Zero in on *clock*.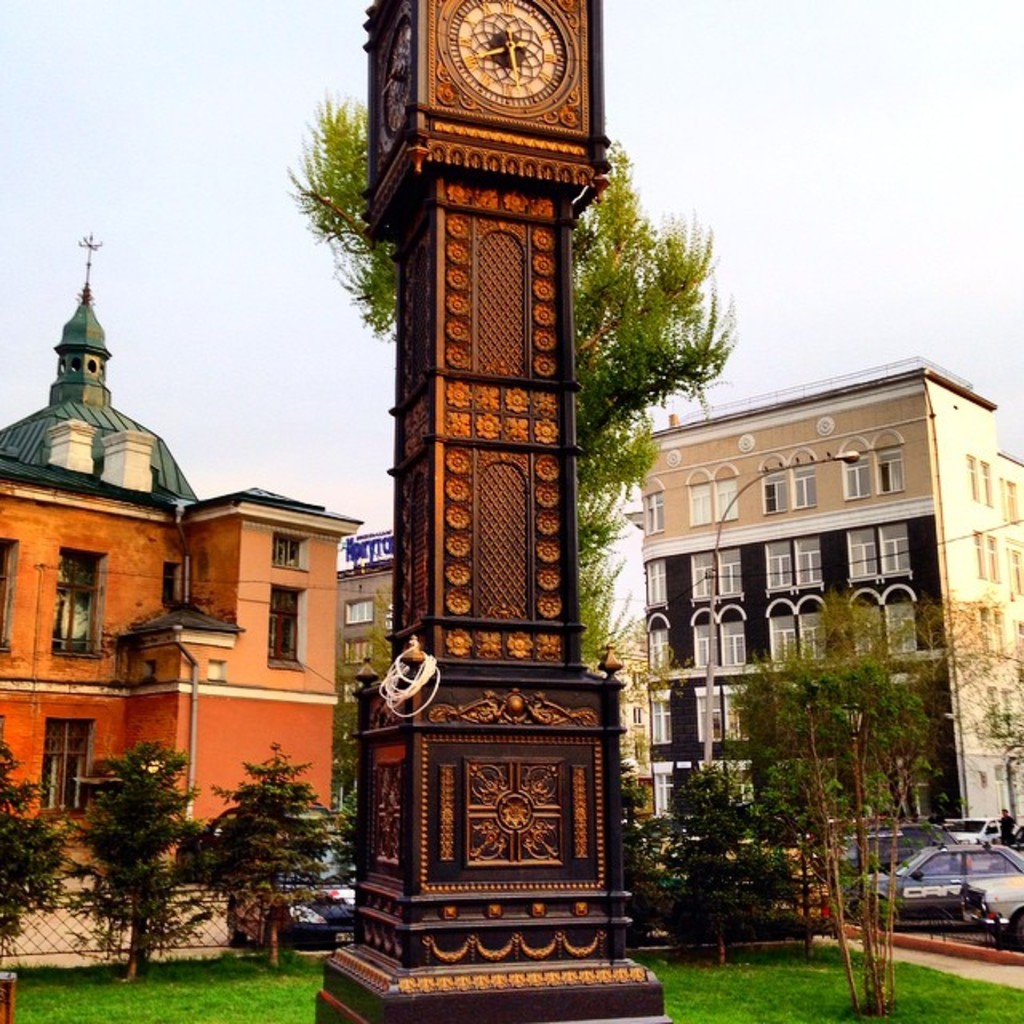
Zeroed in: 437 0 584 122.
